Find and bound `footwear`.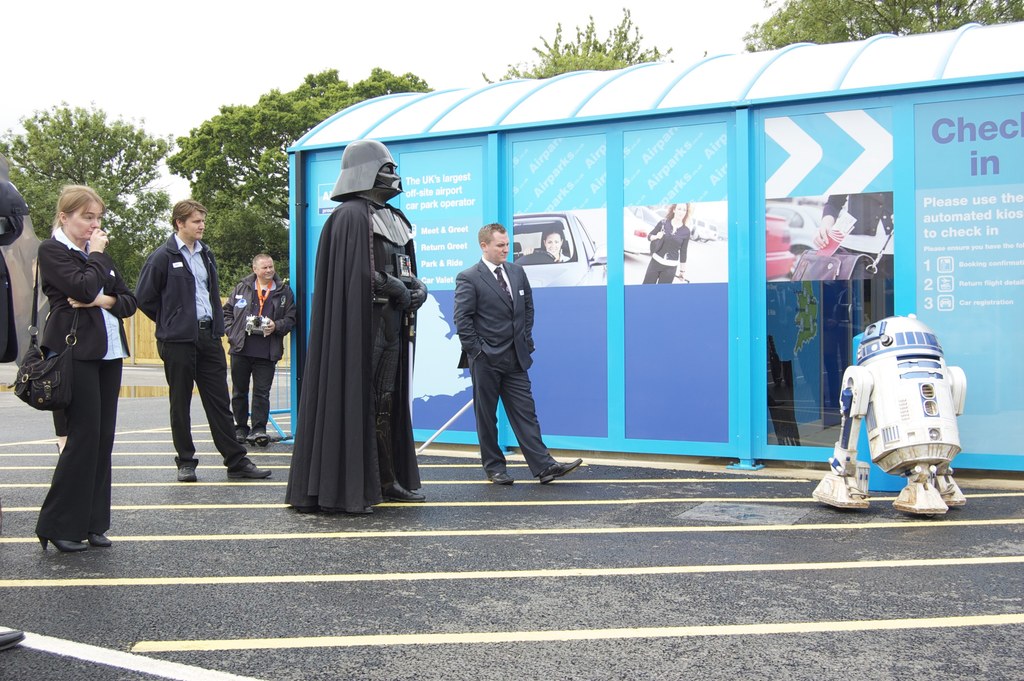
Bound: 0:630:20:647.
